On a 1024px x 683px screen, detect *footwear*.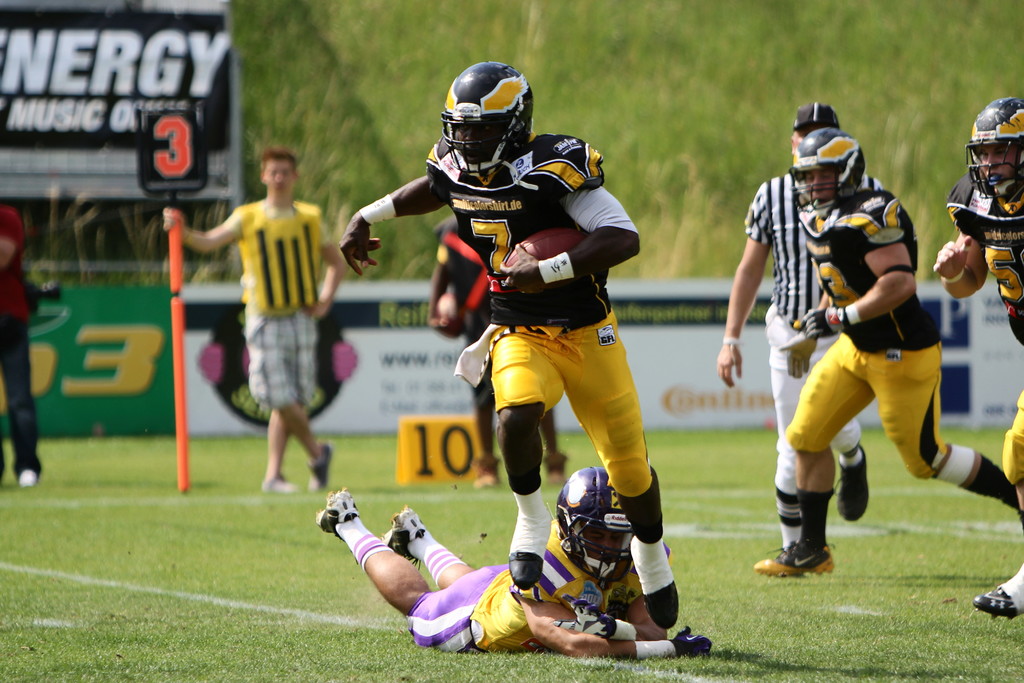
(751, 541, 838, 580).
